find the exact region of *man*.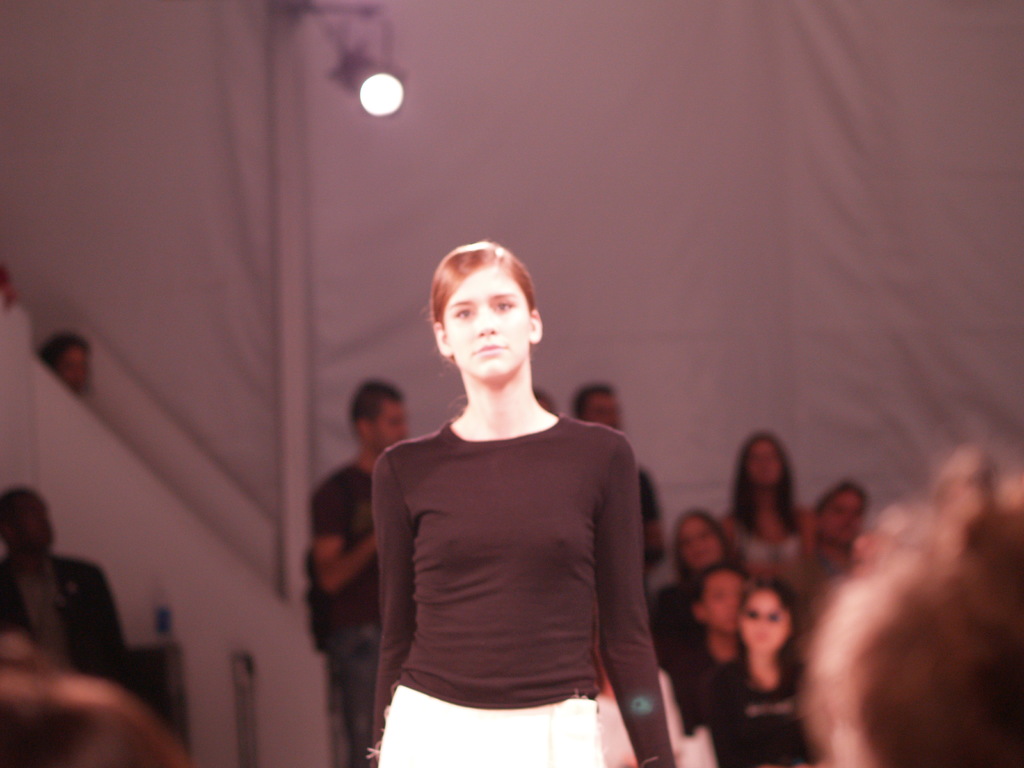
Exact region: box(311, 380, 412, 767).
